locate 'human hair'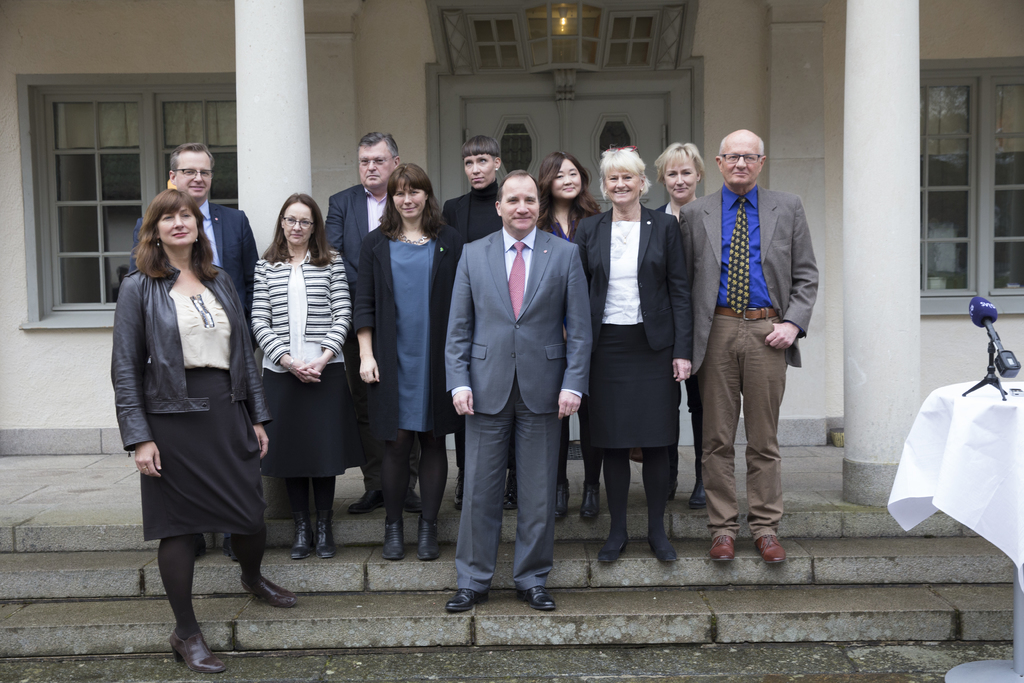
[360,129,400,154]
